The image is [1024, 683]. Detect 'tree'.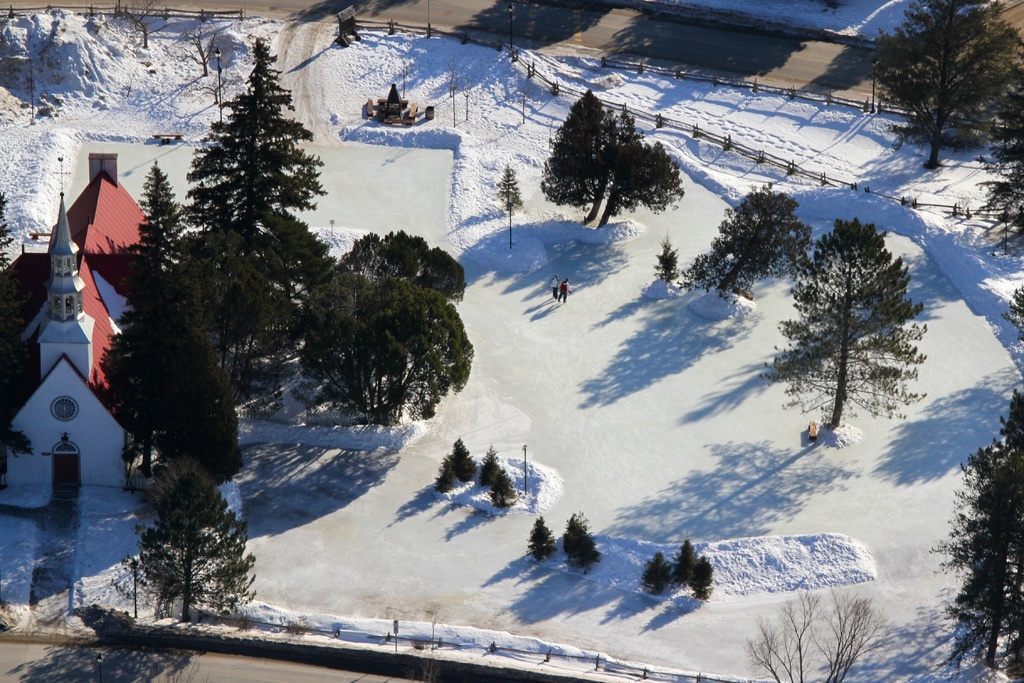
Detection: (536, 86, 635, 221).
